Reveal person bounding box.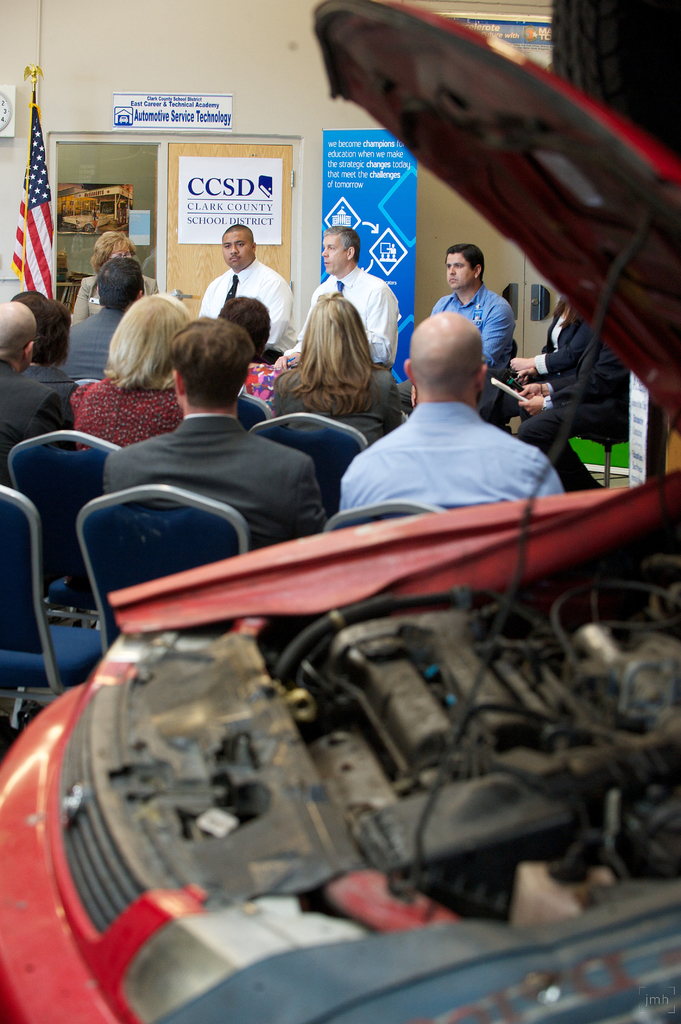
Revealed: (left=21, top=294, right=81, bottom=406).
